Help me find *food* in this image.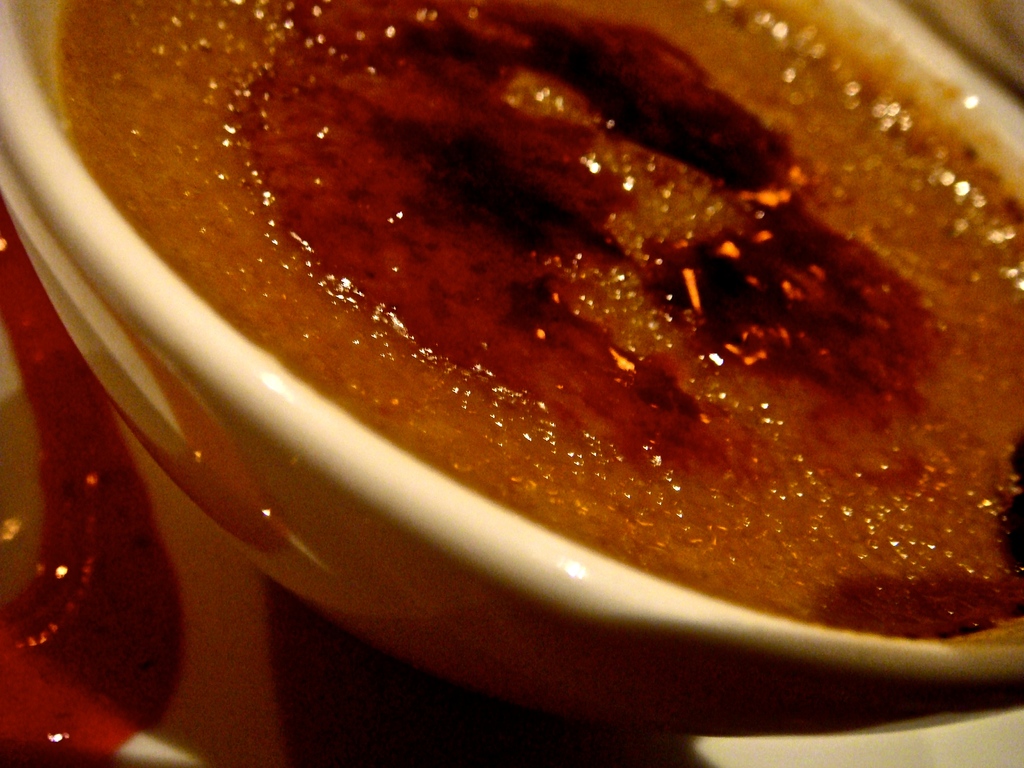
Found it: box=[88, 0, 1005, 629].
